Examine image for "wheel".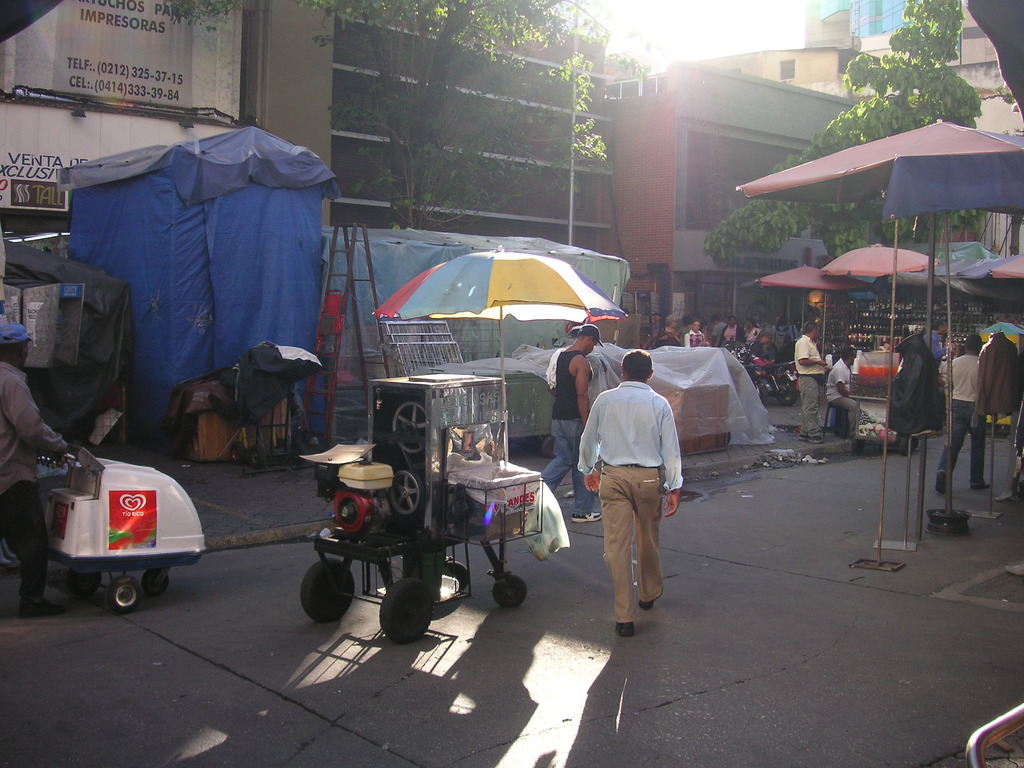
Examination result: Rect(248, 444, 264, 467).
